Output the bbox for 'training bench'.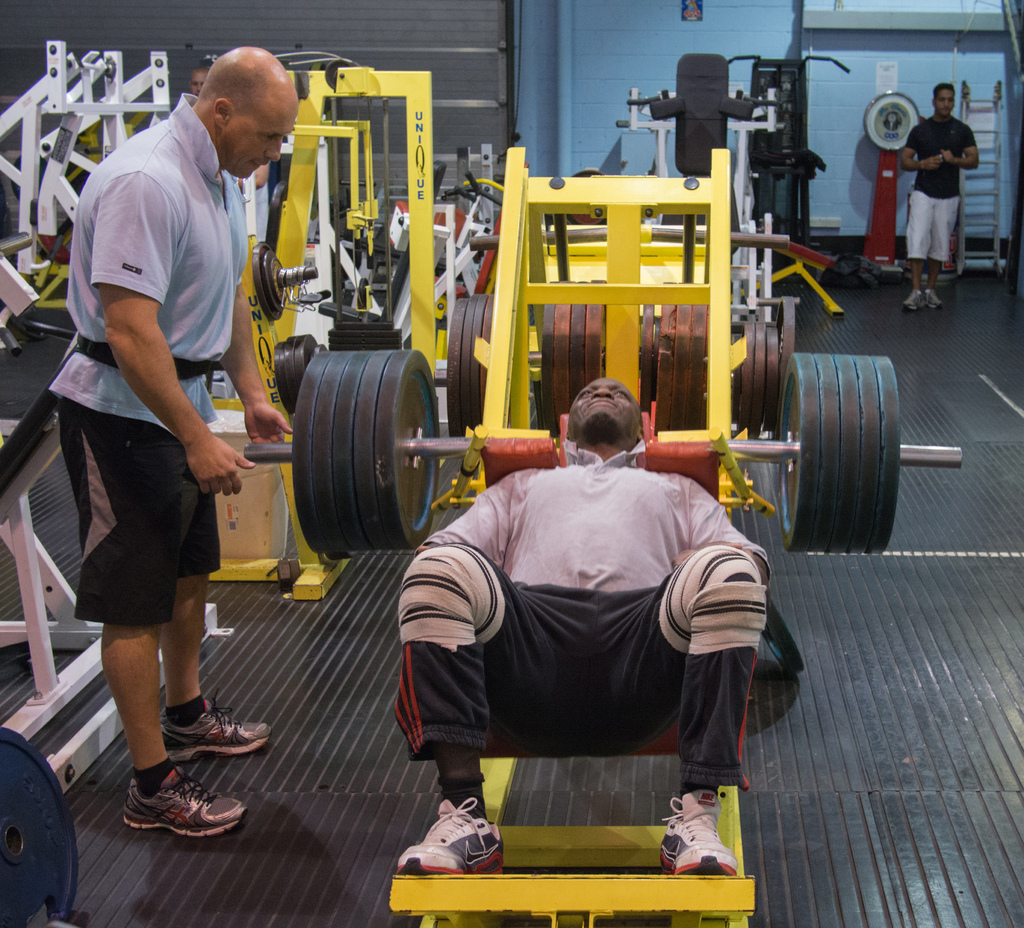
x1=383 y1=396 x2=757 y2=927.
